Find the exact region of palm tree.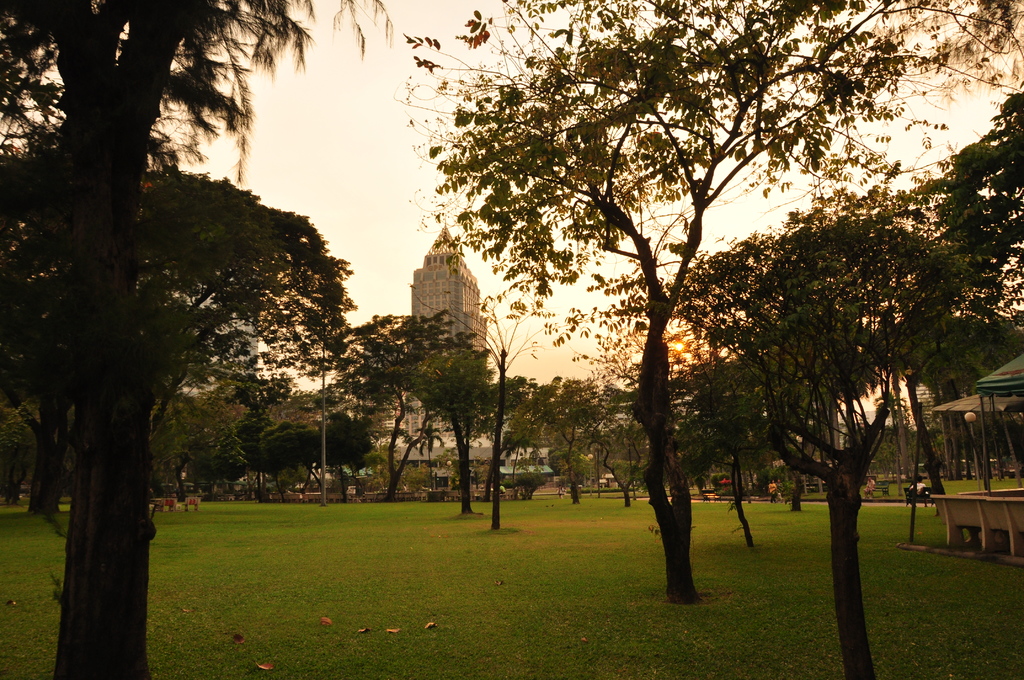
Exact region: rect(550, 259, 721, 453).
